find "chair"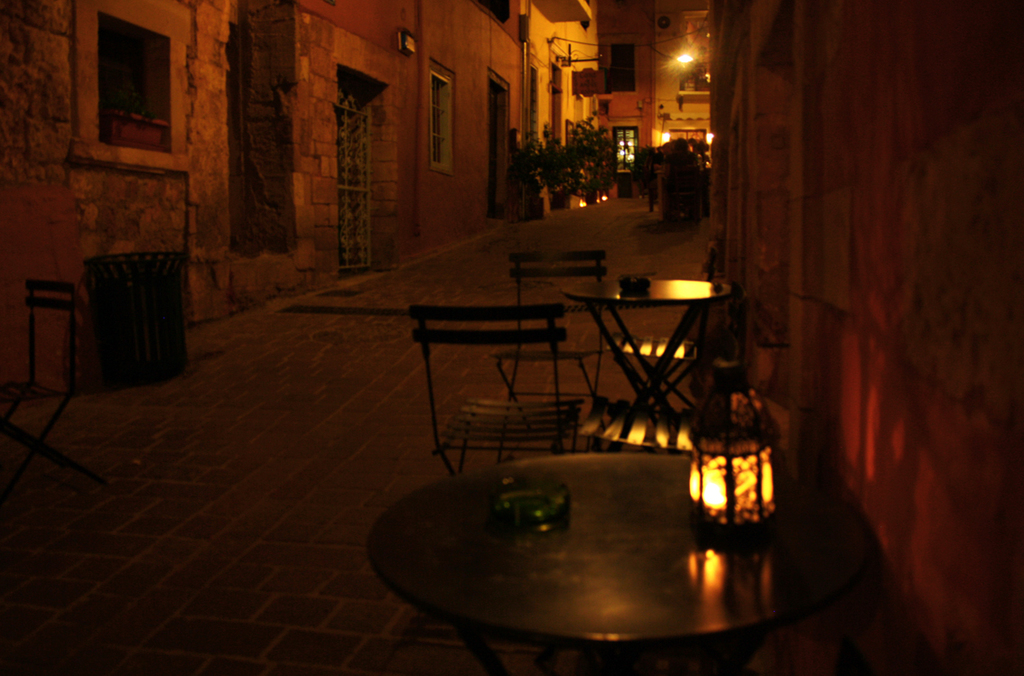
crop(578, 395, 701, 456)
